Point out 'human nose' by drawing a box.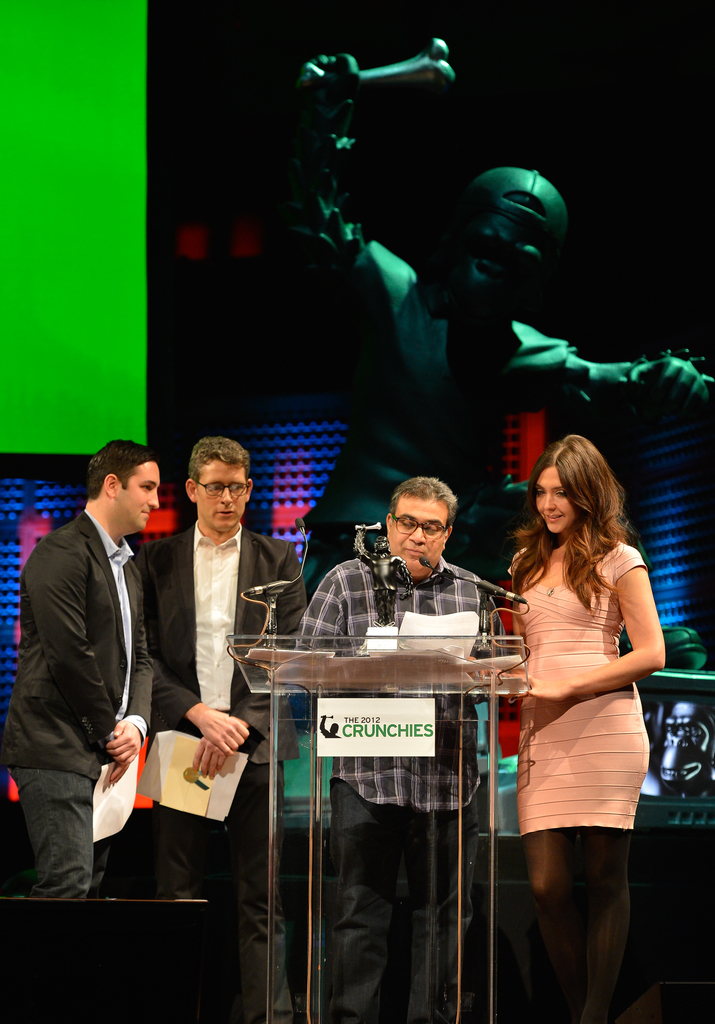
543, 496, 559, 514.
